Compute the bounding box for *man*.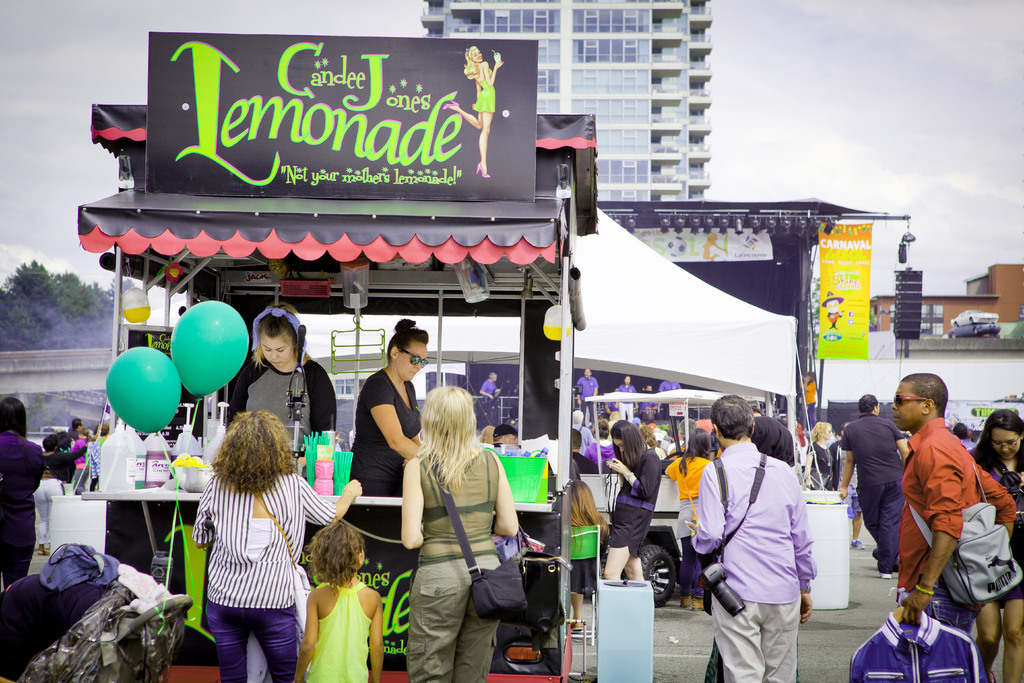
{"x1": 876, "y1": 379, "x2": 1010, "y2": 665}.
